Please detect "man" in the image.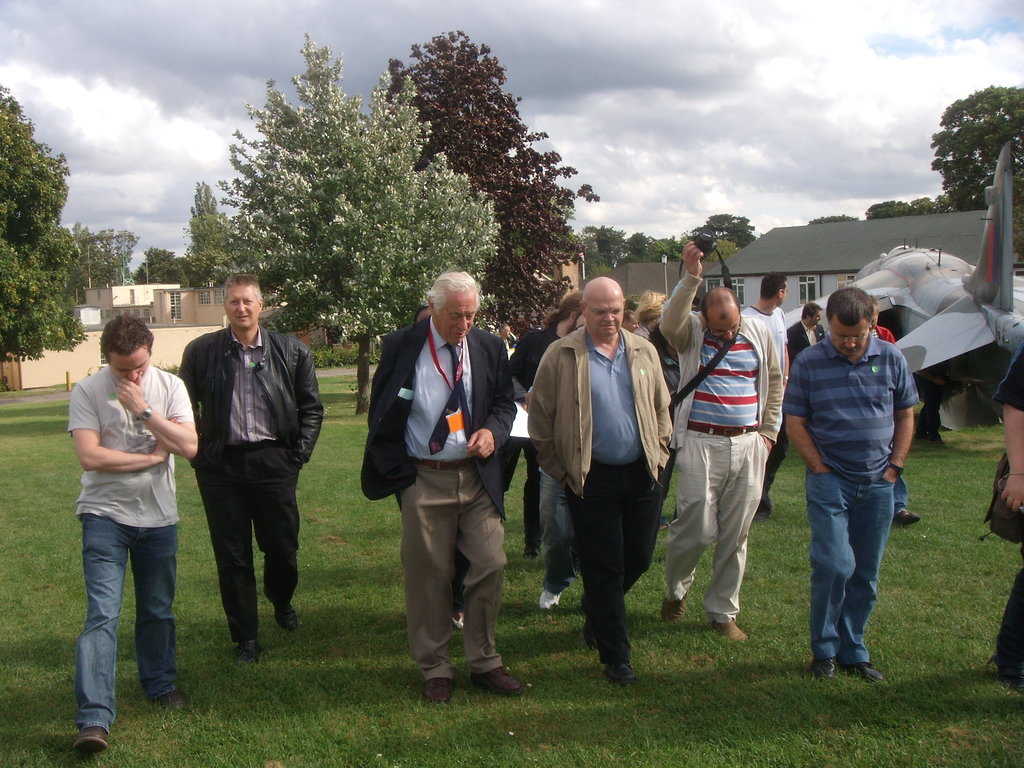
select_region(357, 268, 518, 708).
